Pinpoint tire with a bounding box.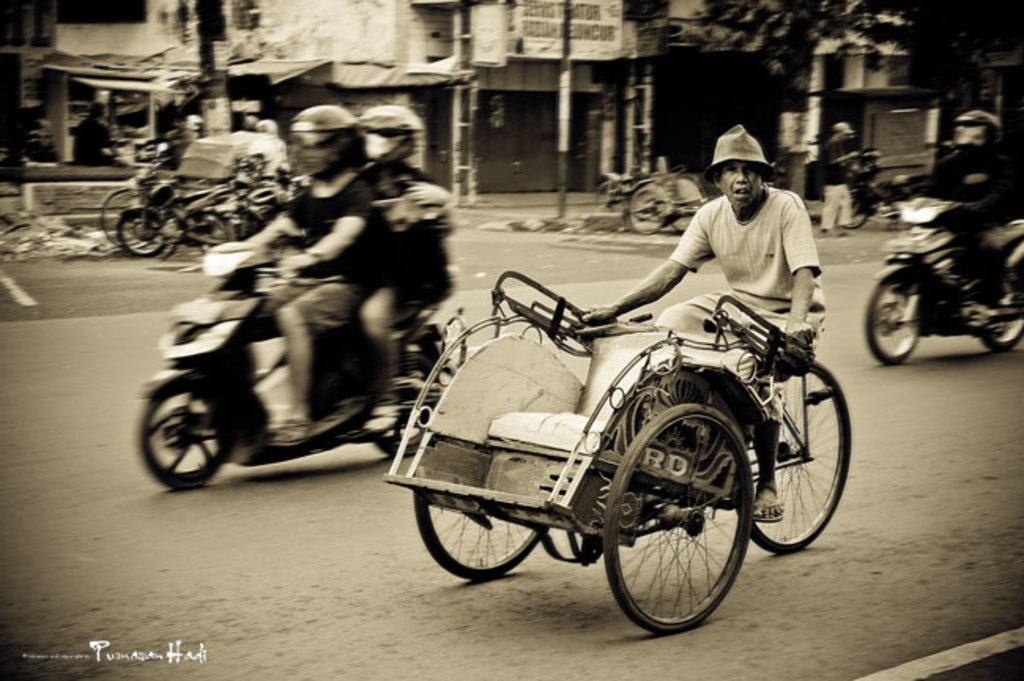
734:356:854:555.
